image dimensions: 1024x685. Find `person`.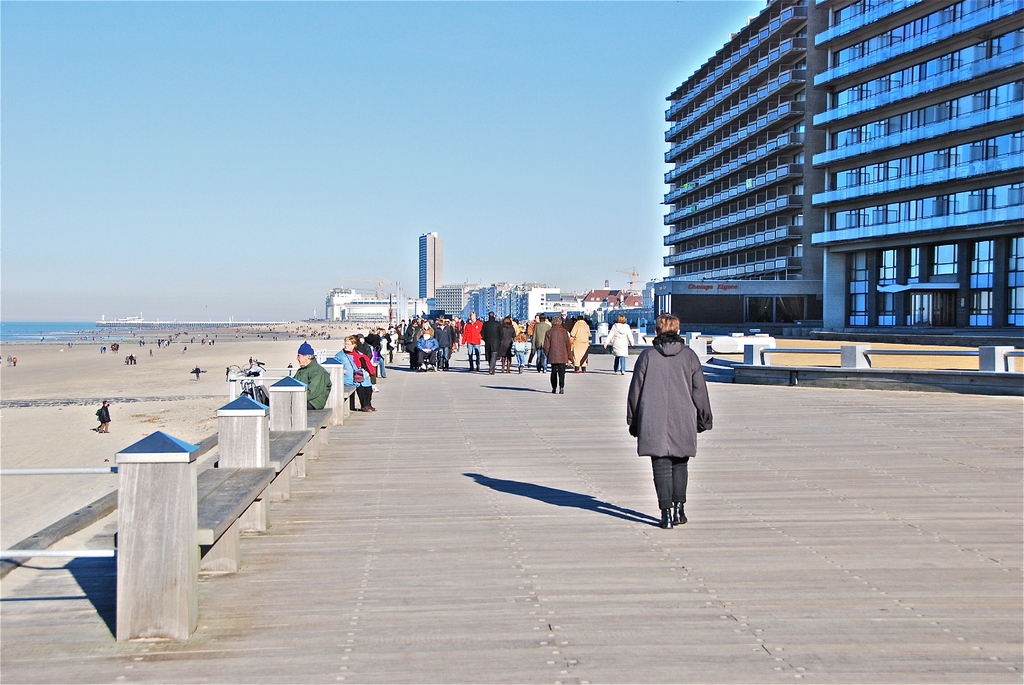
BBox(631, 301, 713, 535).
